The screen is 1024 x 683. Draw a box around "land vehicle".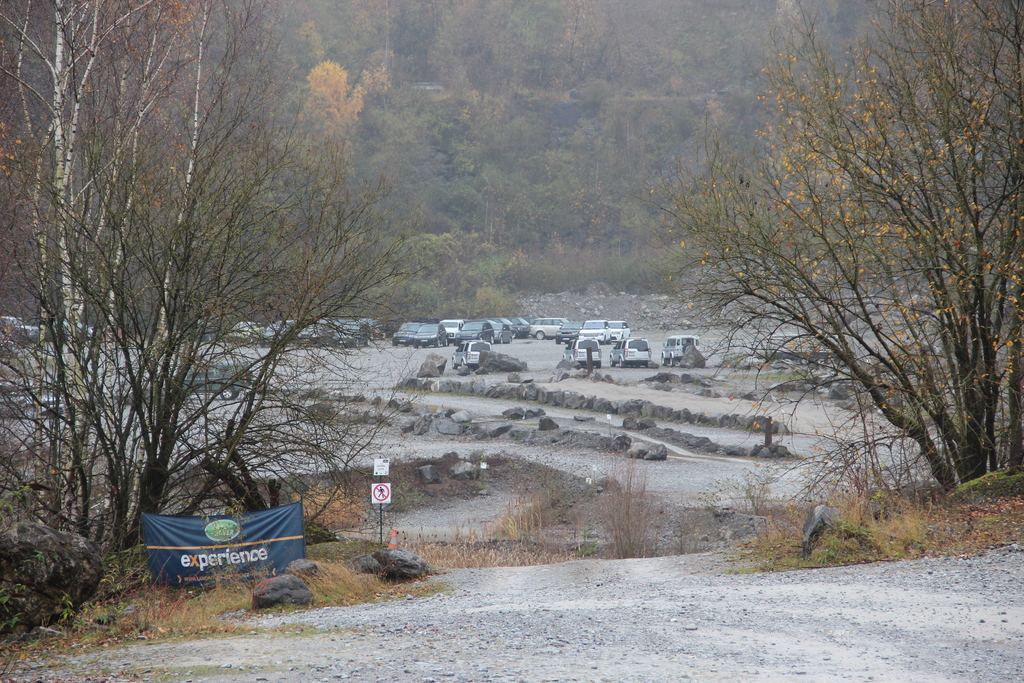
(x1=0, y1=375, x2=70, y2=421).
